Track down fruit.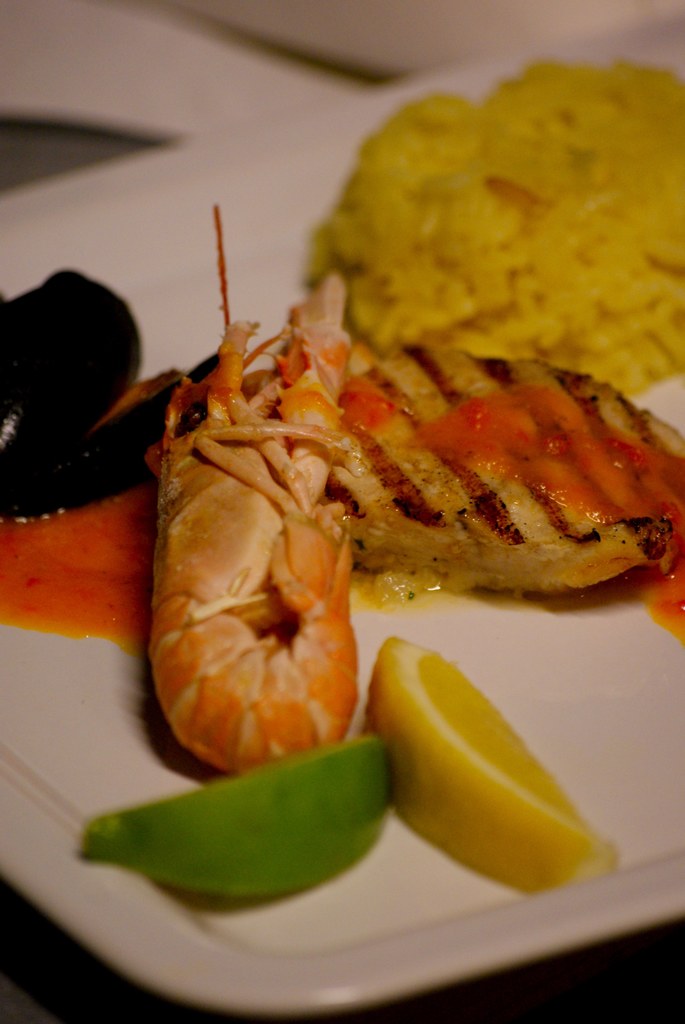
Tracked to [left=84, top=730, right=404, bottom=895].
